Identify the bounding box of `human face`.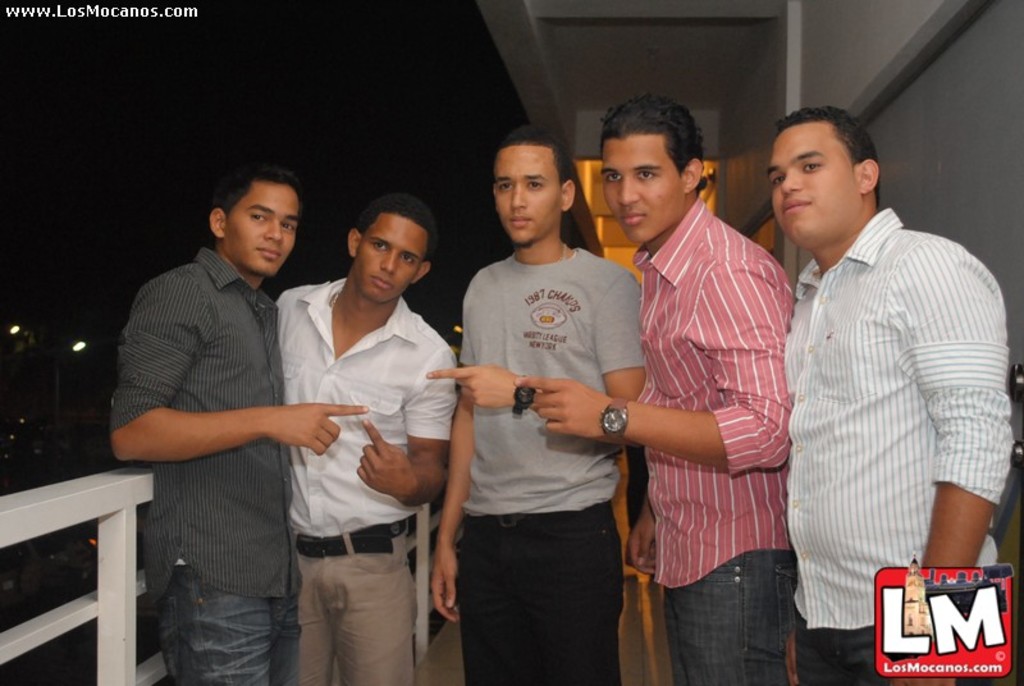
left=362, top=219, right=413, bottom=303.
